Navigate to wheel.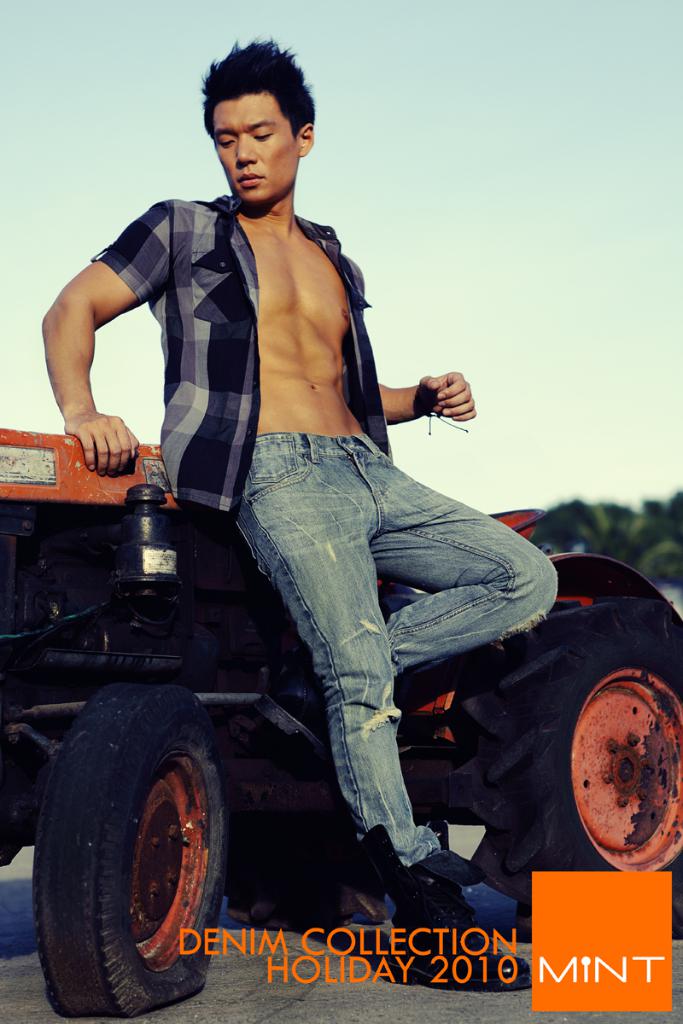
Navigation target: select_region(452, 589, 682, 928).
